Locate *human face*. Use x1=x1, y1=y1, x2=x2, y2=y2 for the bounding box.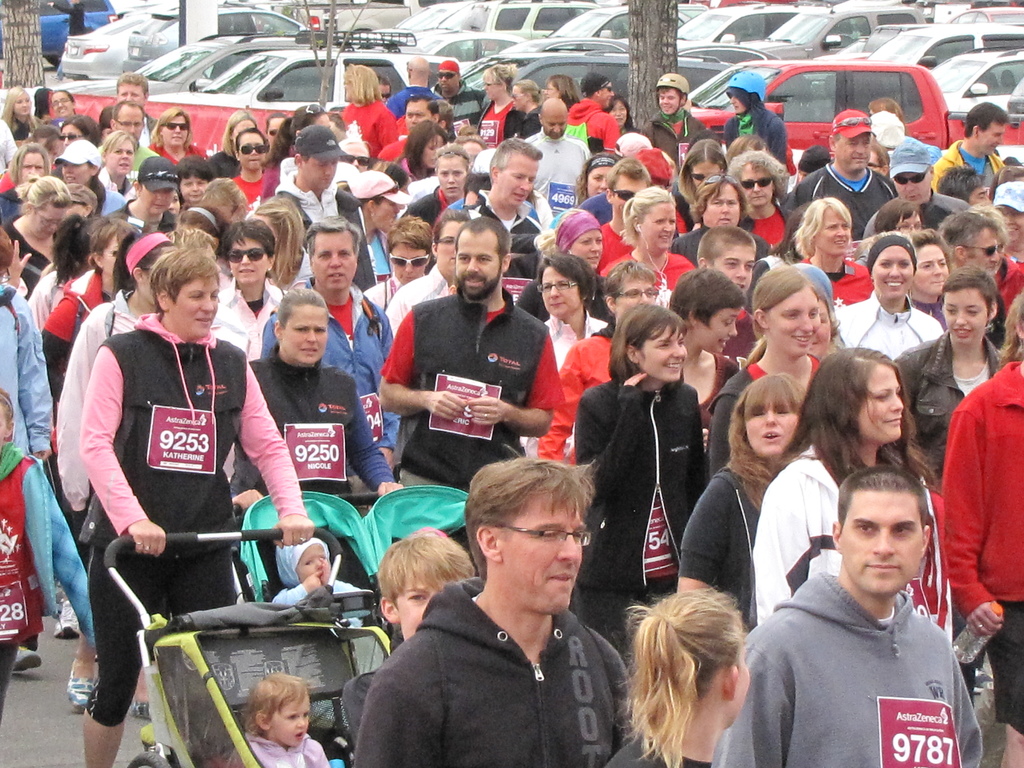
x1=540, y1=264, x2=579, y2=318.
